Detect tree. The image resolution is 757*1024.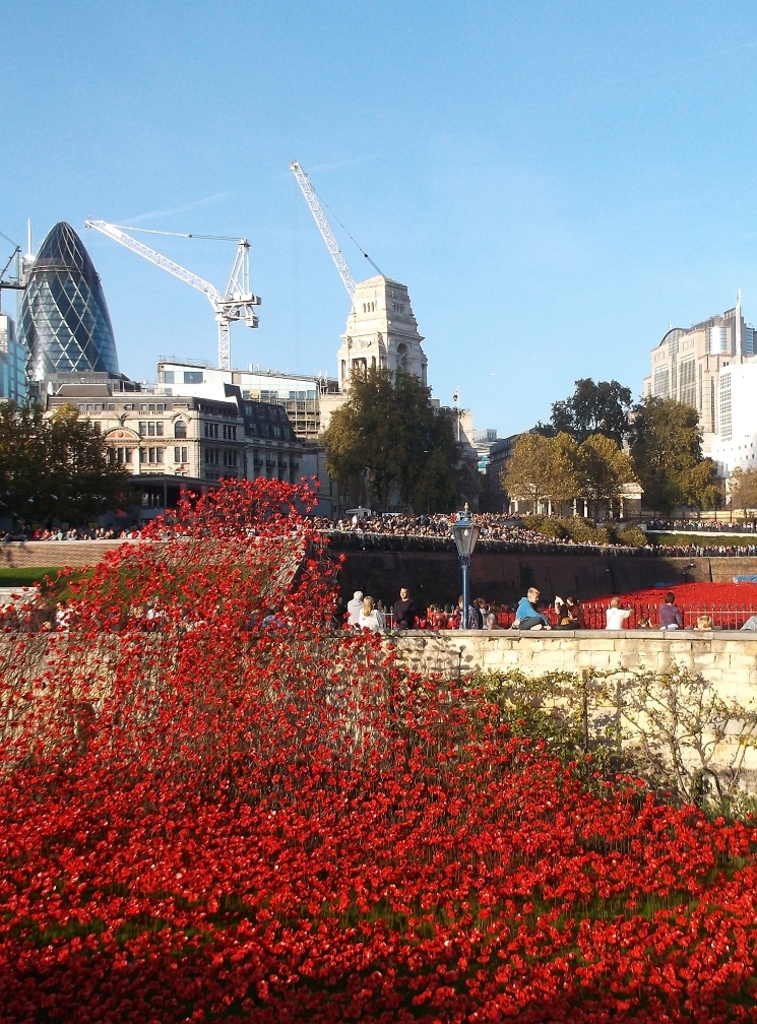
<region>331, 362, 456, 516</region>.
